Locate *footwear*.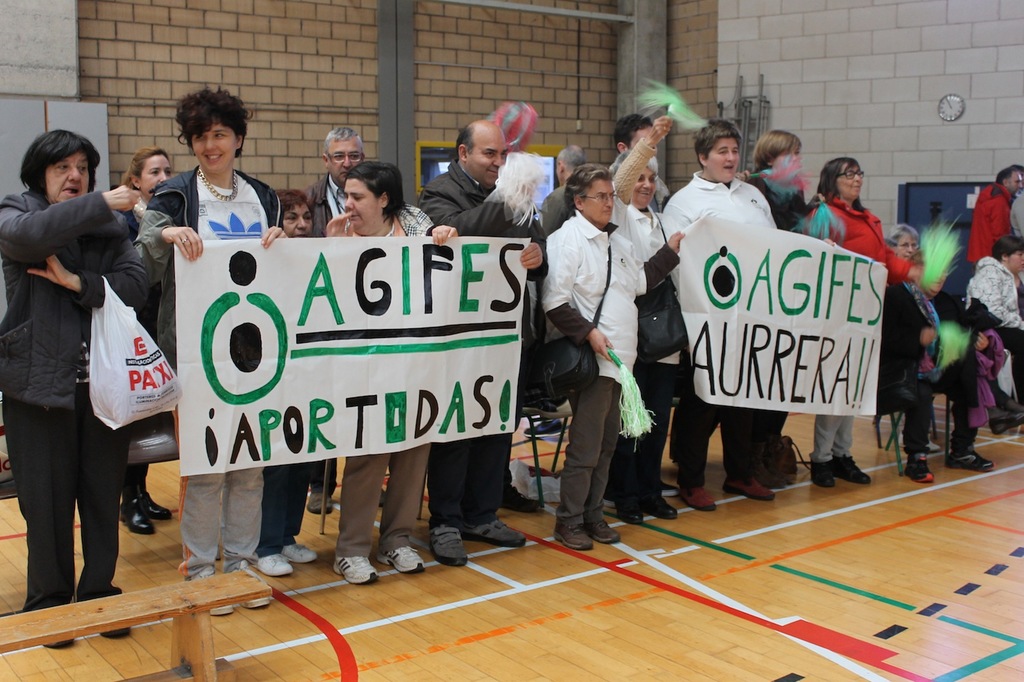
Bounding box: 646/498/678/524.
